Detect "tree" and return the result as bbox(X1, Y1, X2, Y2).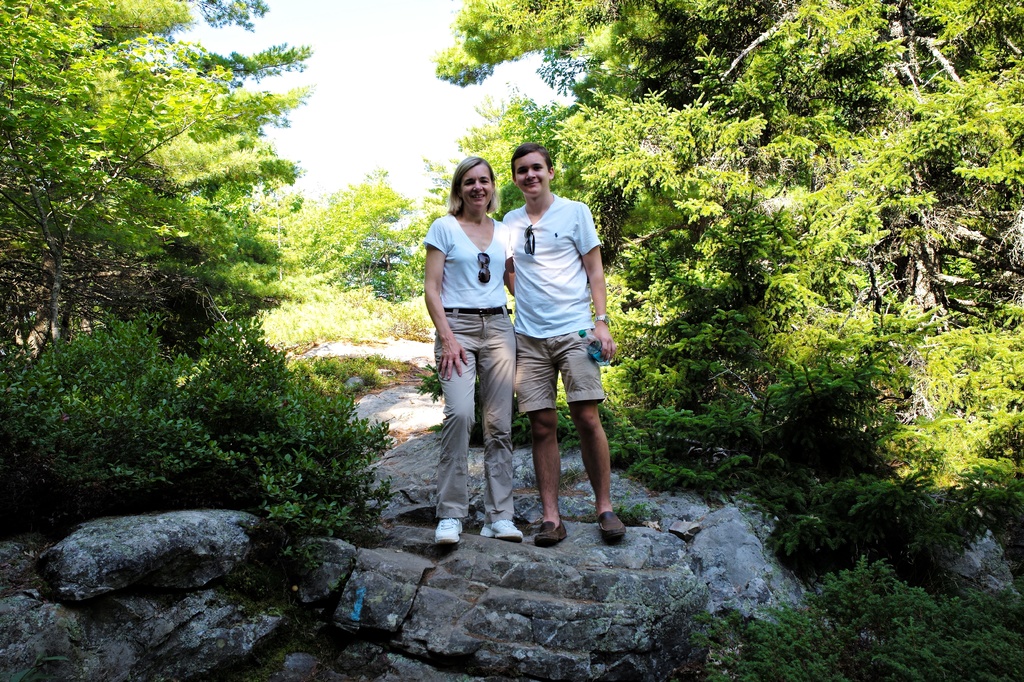
bbox(1, 0, 316, 343).
